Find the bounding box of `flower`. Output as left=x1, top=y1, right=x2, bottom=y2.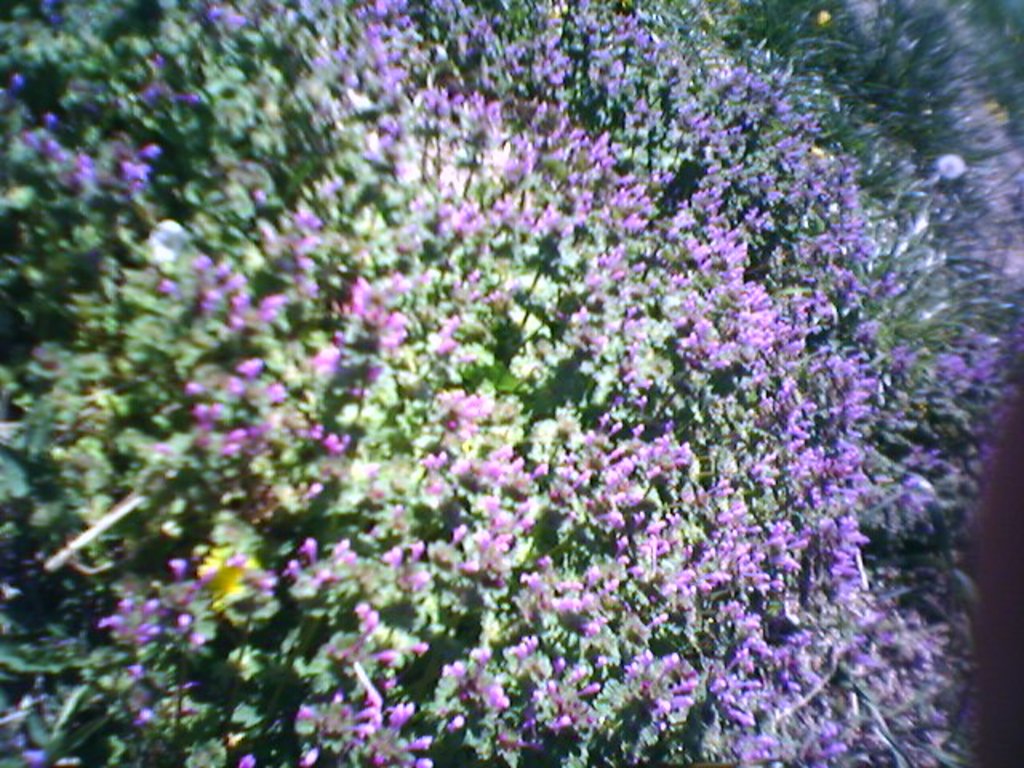
left=387, top=702, right=408, bottom=728.
